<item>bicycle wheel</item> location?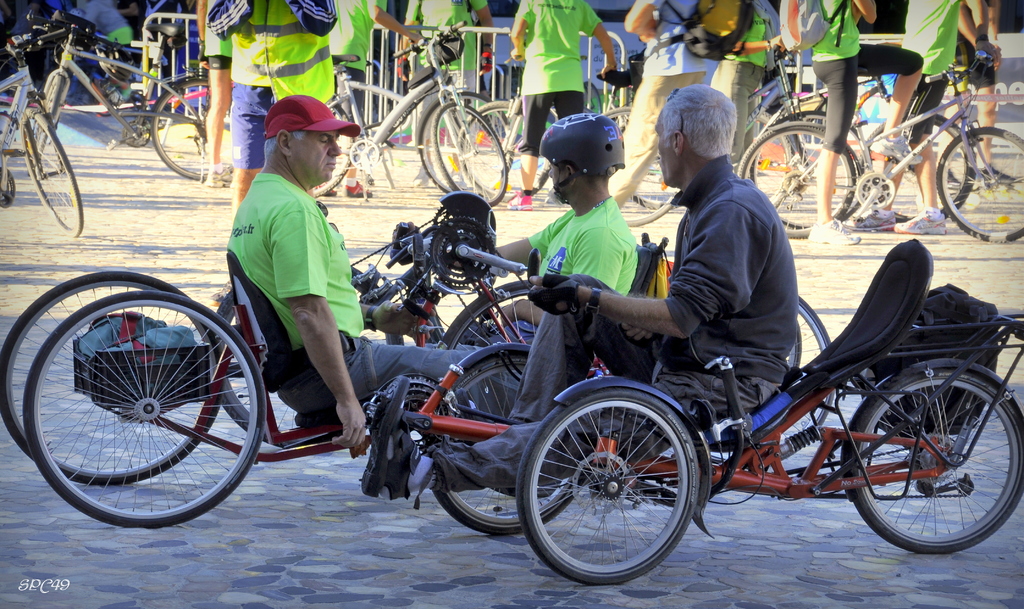
BBox(584, 100, 688, 223)
